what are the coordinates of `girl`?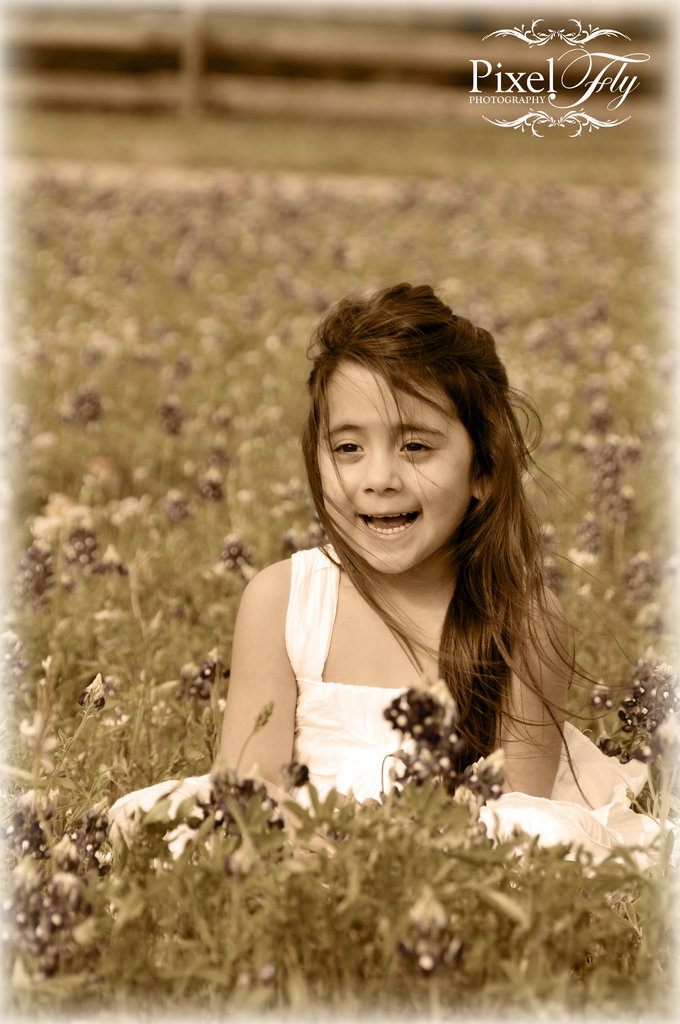
(left=106, top=279, right=679, bottom=897).
